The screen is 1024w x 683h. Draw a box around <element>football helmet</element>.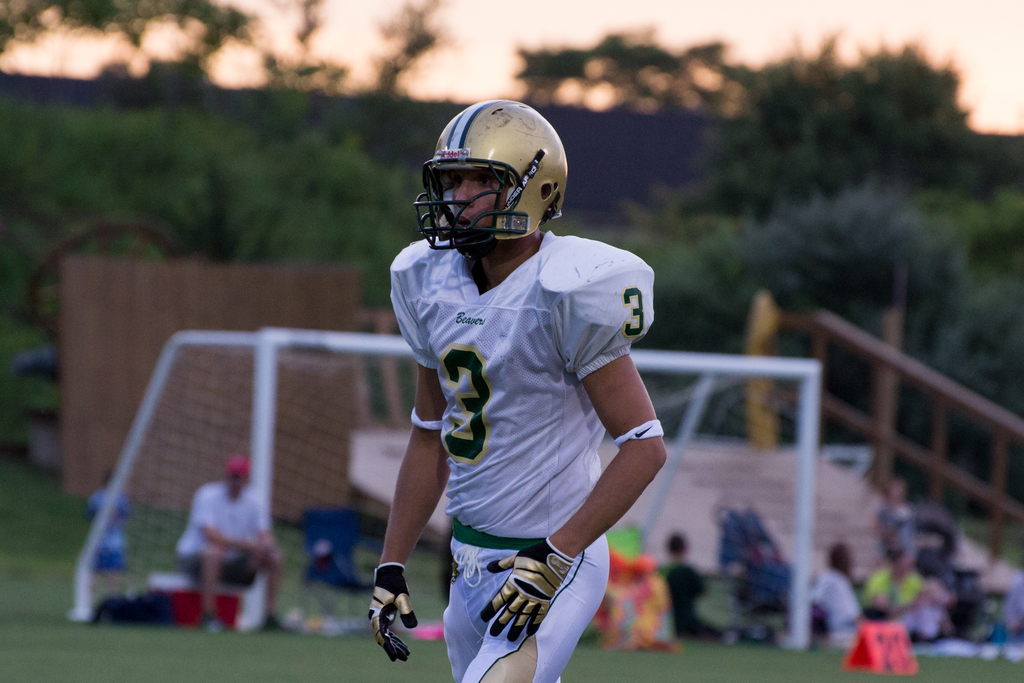
box(410, 94, 570, 283).
